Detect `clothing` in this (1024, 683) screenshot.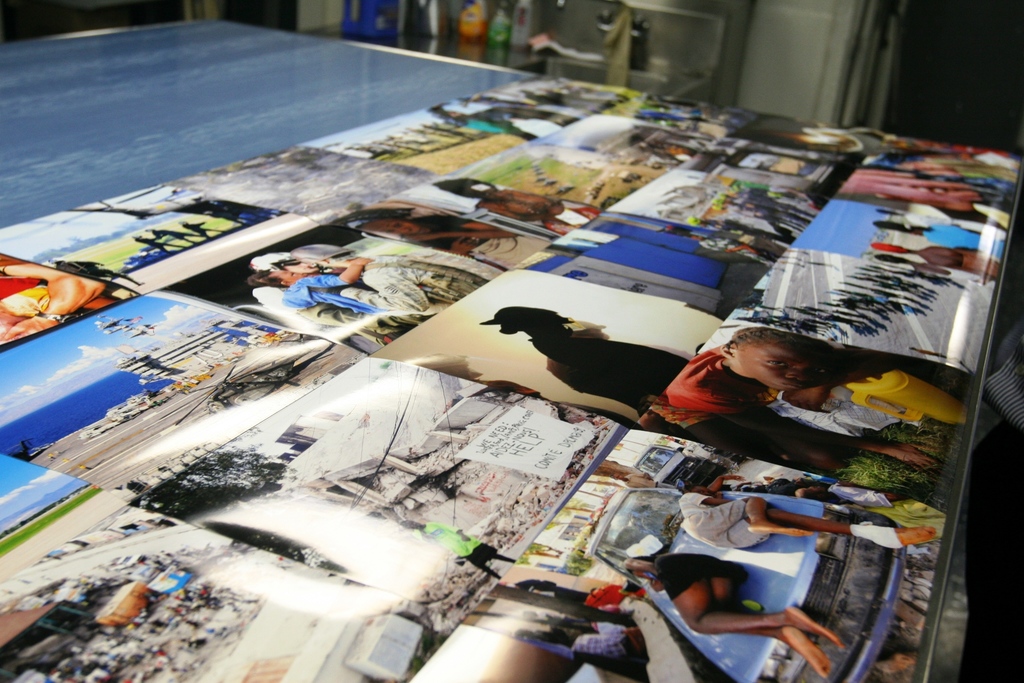
Detection: crop(184, 136, 927, 627).
